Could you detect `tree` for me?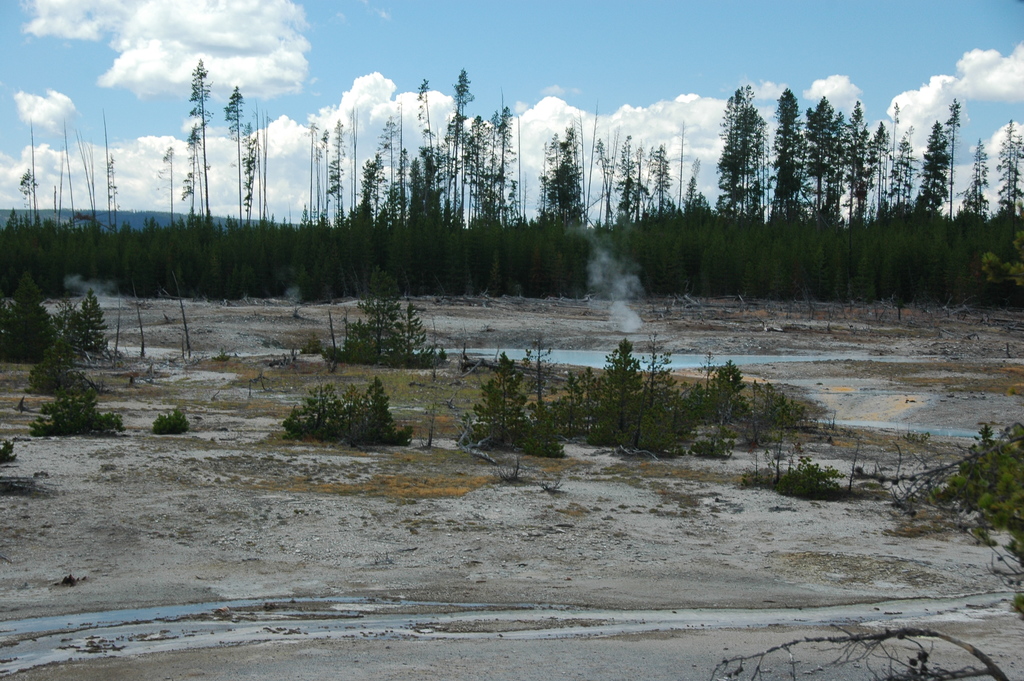
Detection result: (left=184, top=56, right=214, bottom=218).
